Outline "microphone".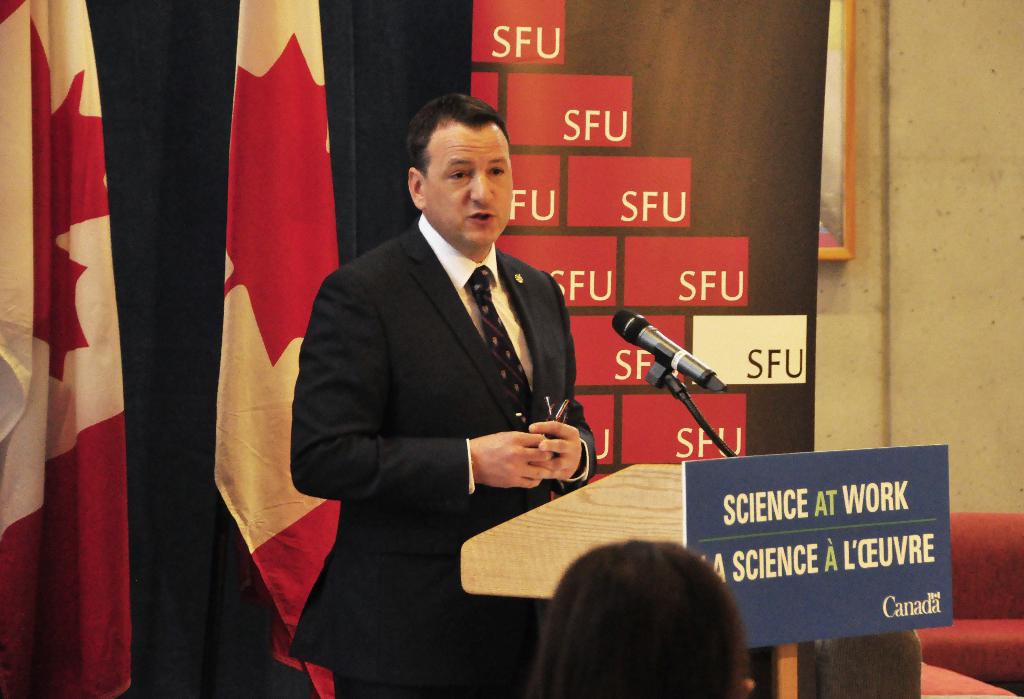
Outline: box(606, 308, 727, 411).
